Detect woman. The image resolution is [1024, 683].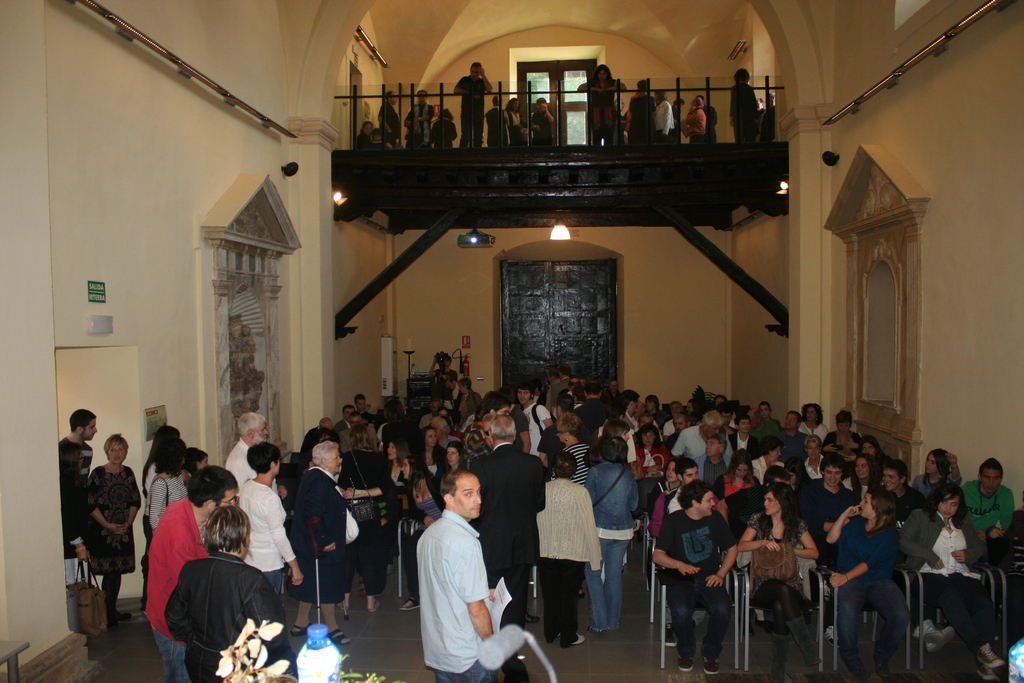
(735,483,817,681).
